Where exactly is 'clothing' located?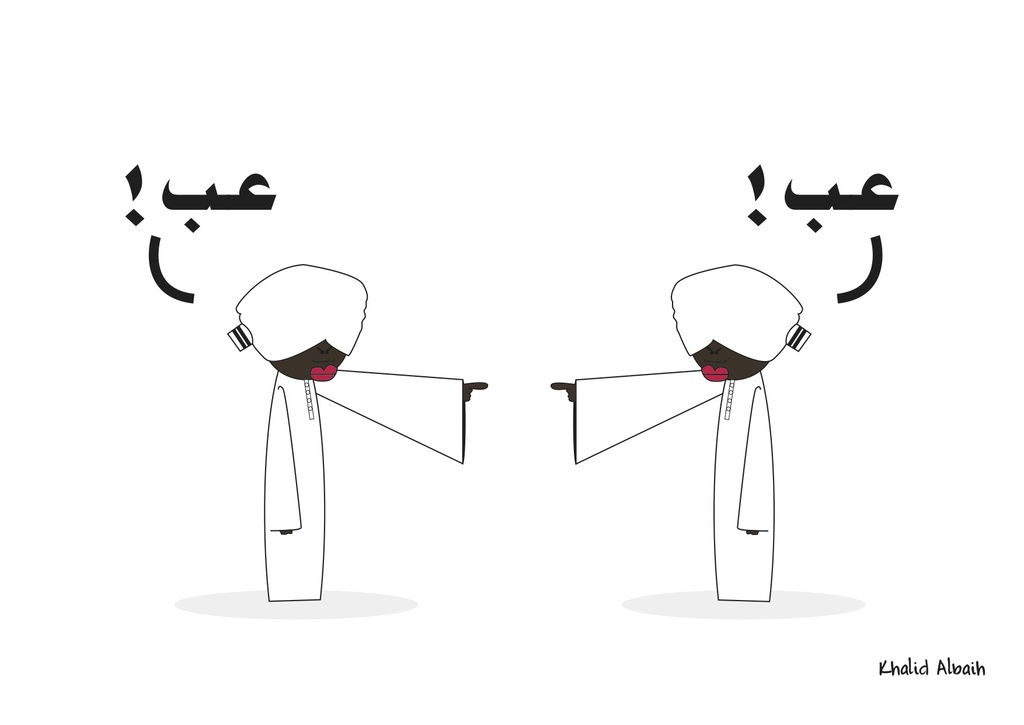
Its bounding box is [left=257, top=365, right=452, bottom=607].
